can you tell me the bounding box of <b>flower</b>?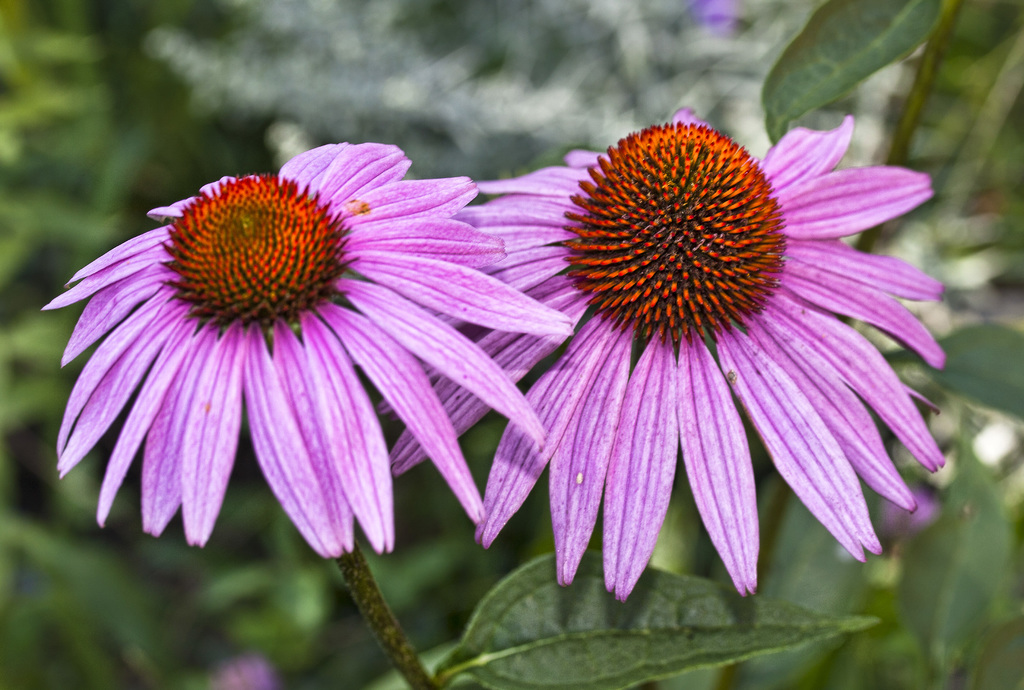
box=[376, 105, 934, 591].
